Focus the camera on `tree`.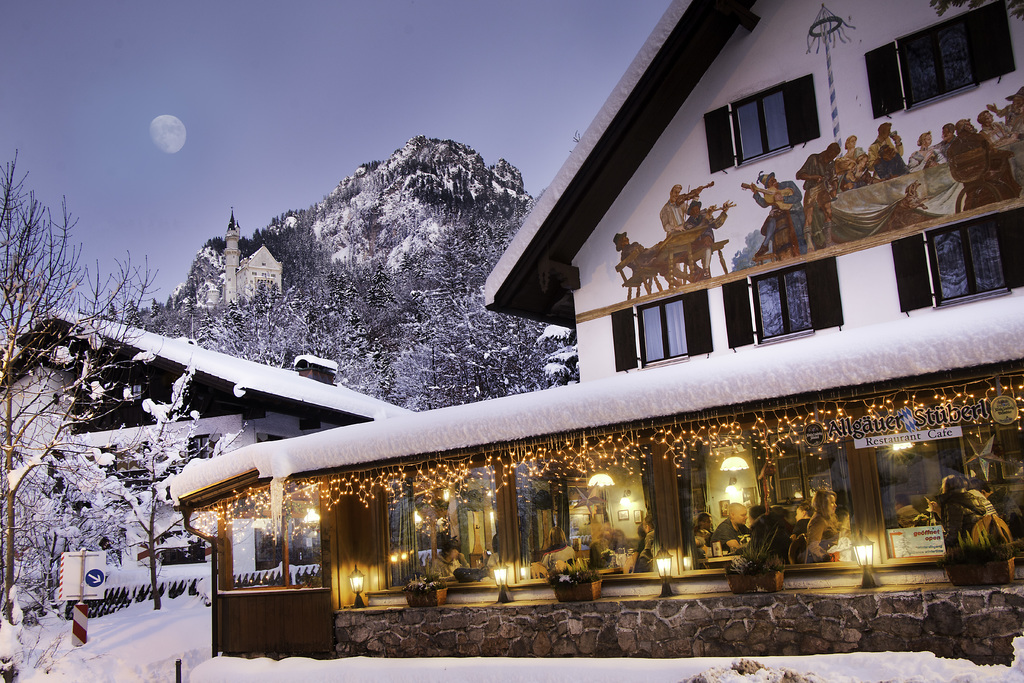
Focus region: 76:342:246:611.
